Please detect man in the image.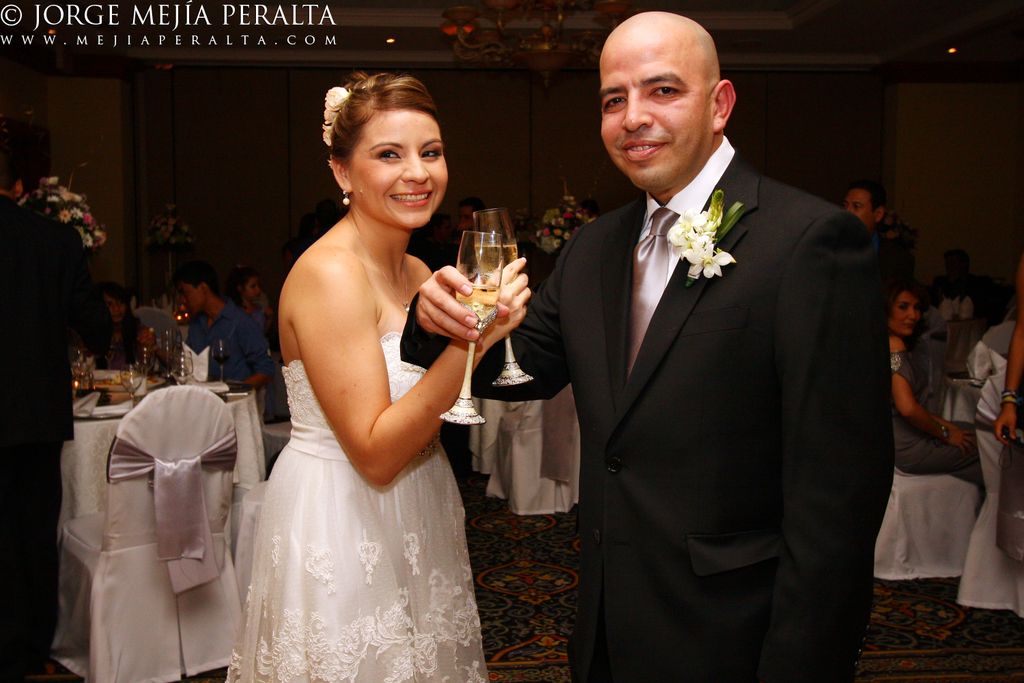
<region>935, 248, 994, 308</region>.
